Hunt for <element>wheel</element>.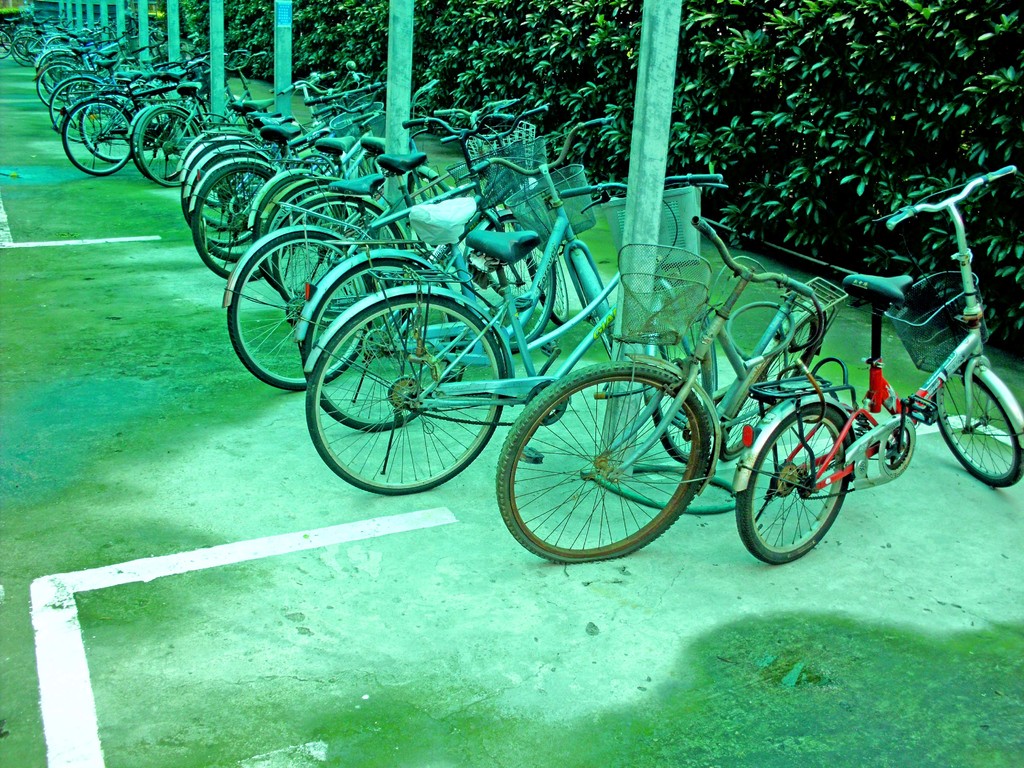
Hunted down at Rect(721, 317, 819, 462).
